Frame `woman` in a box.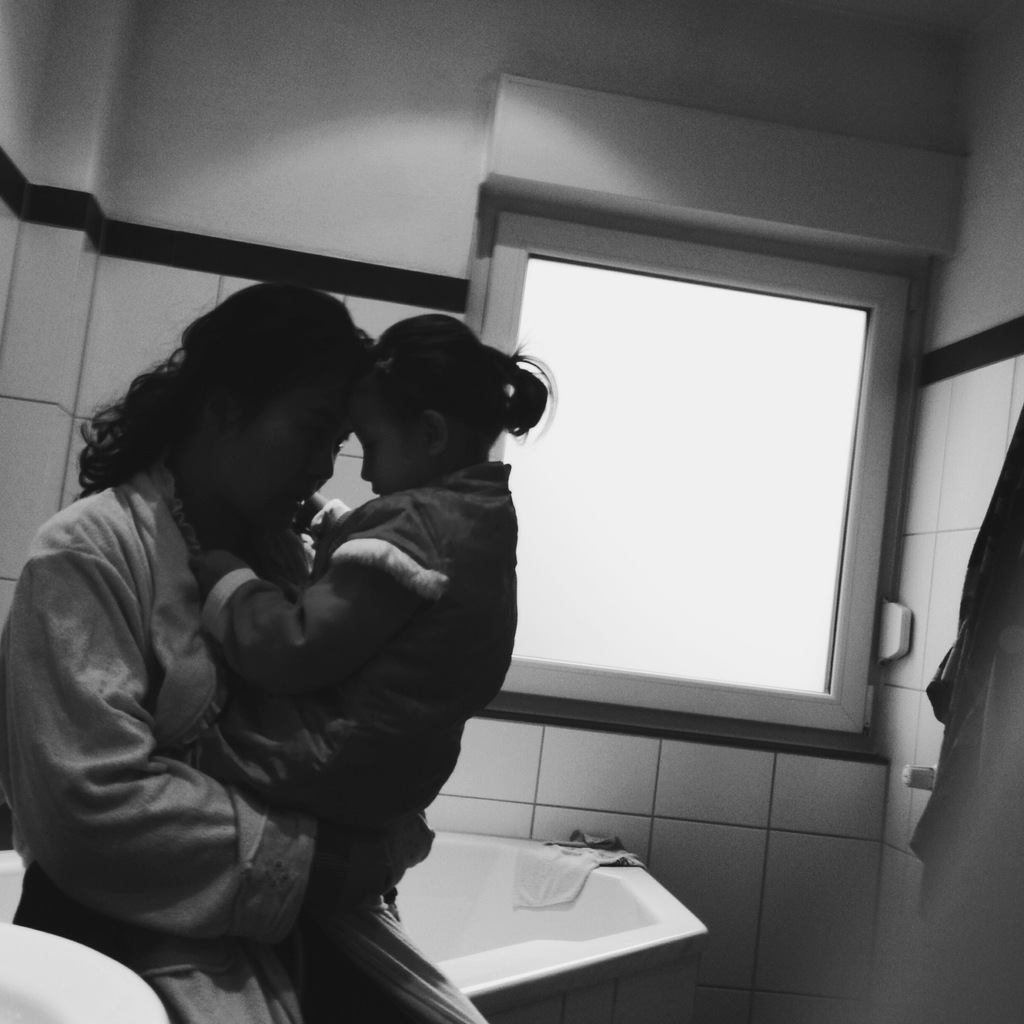
select_region(25, 269, 487, 955).
